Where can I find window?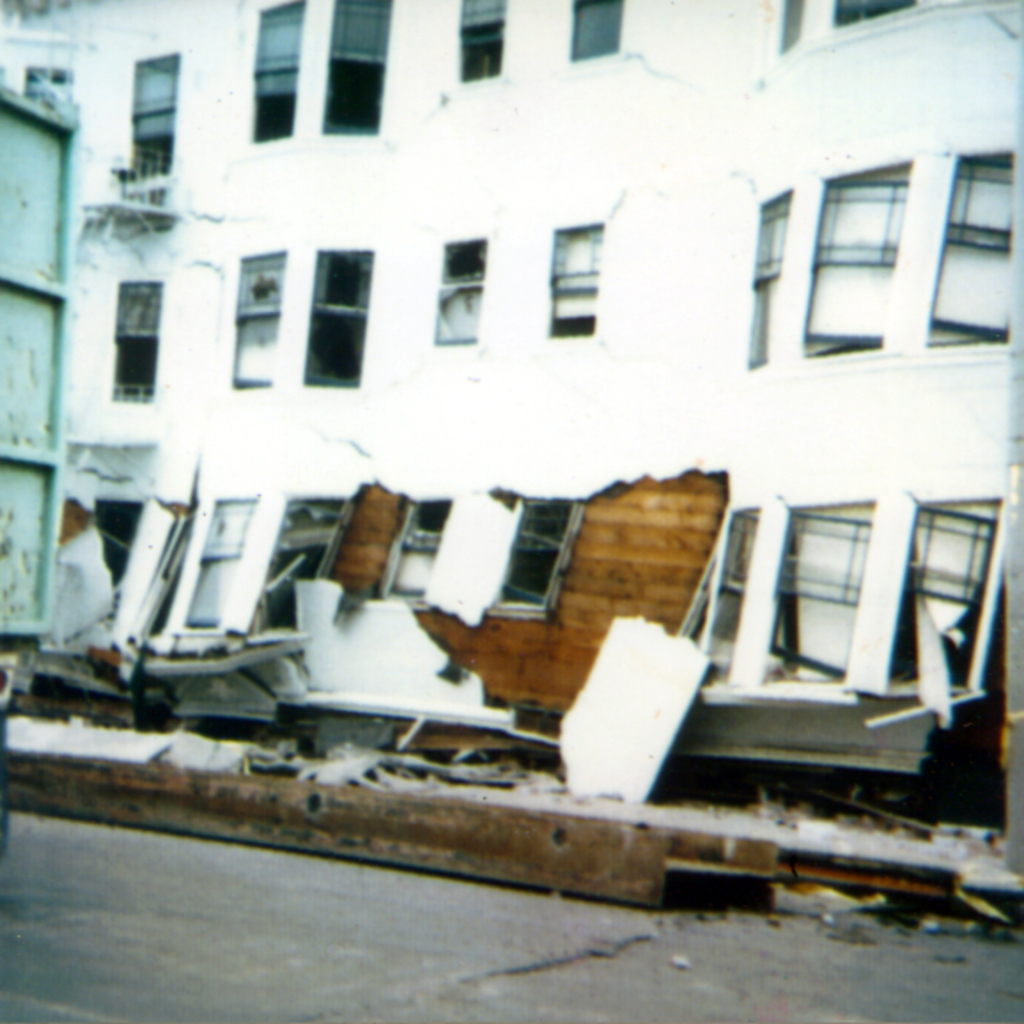
You can find it at 126, 51, 191, 197.
